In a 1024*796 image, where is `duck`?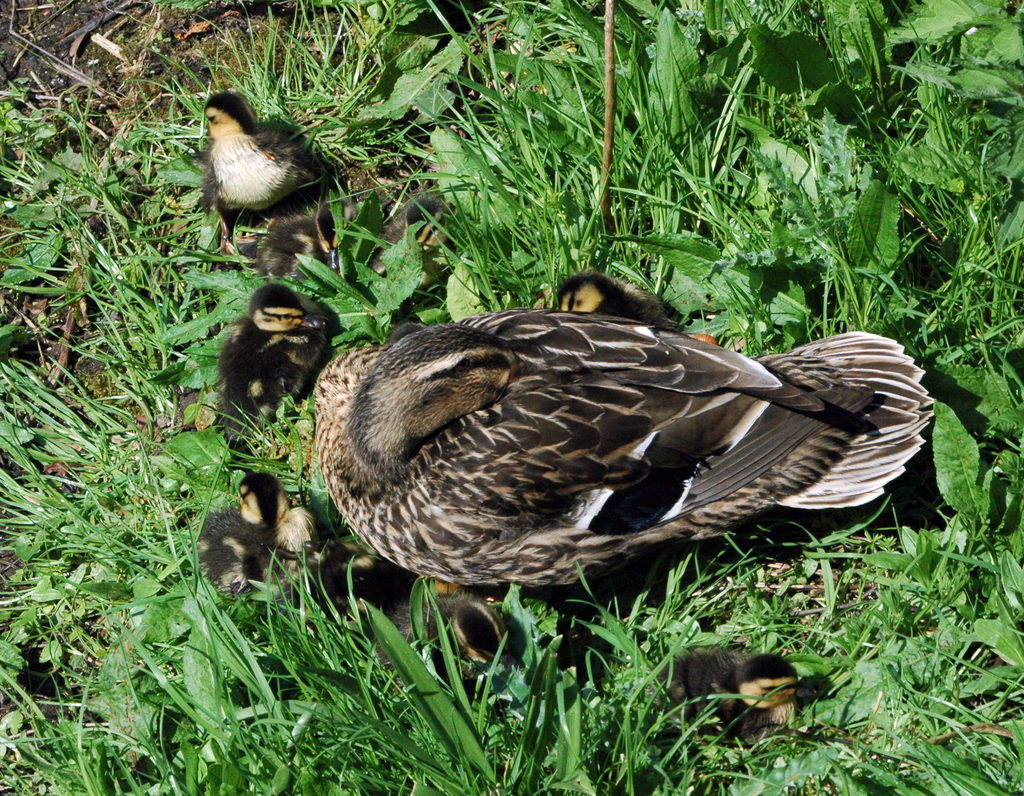
[x1=430, y1=599, x2=520, y2=667].
